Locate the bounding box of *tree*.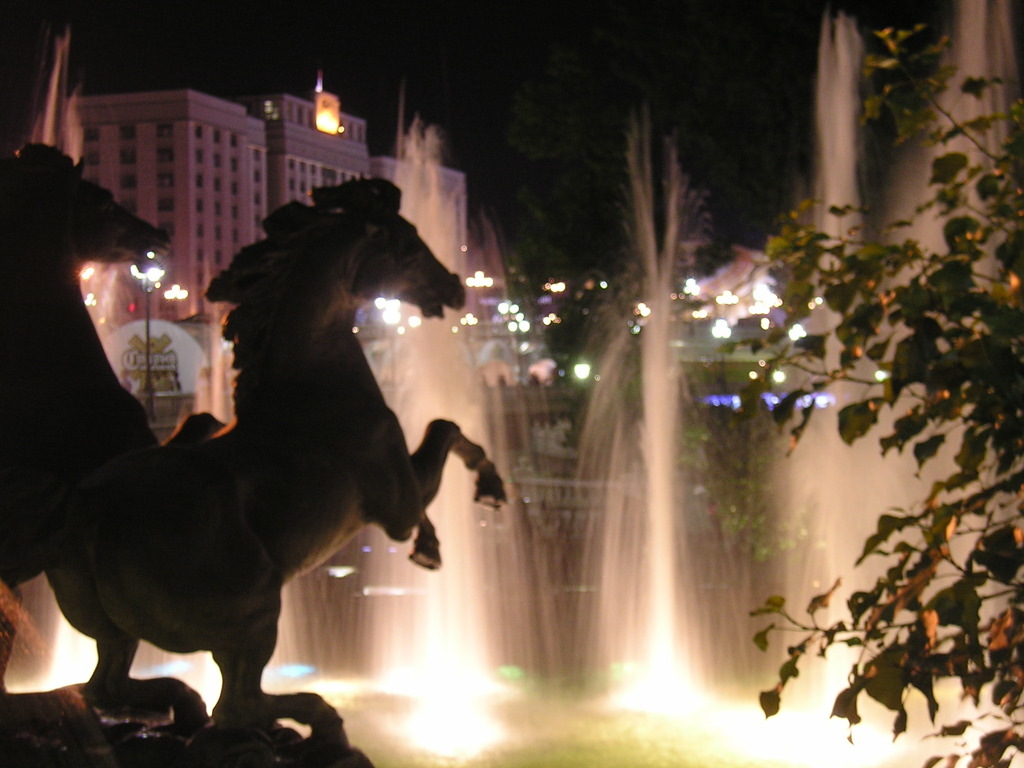
Bounding box: bbox=(750, 22, 1023, 767).
